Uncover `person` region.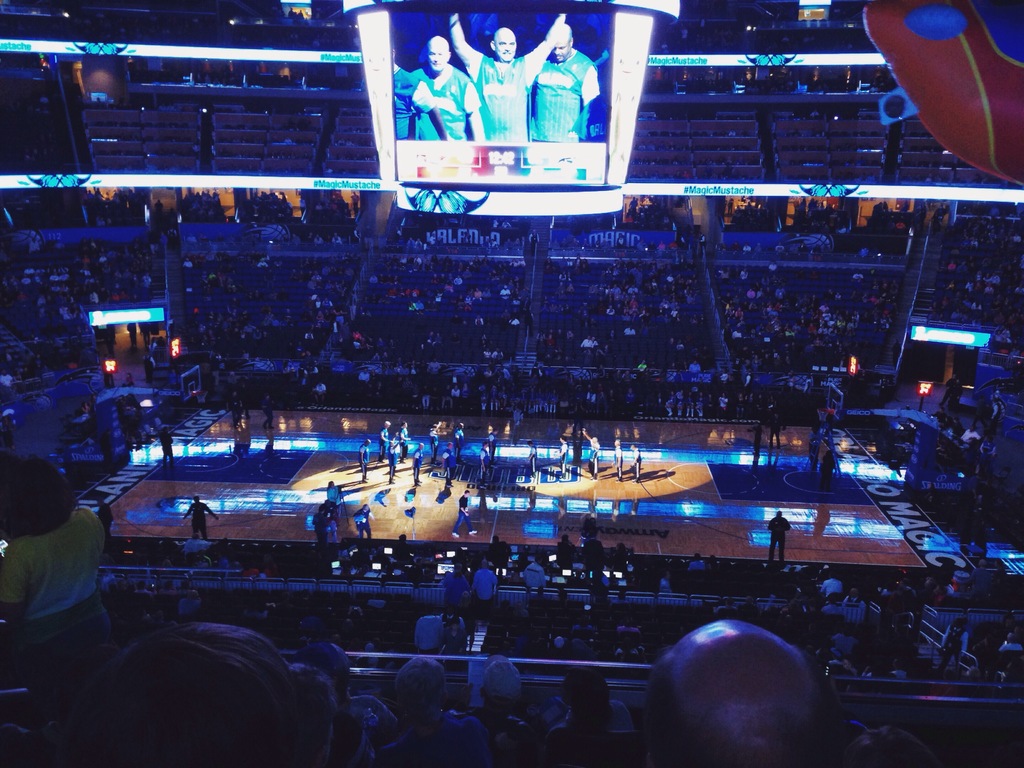
Uncovered: (left=801, top=374, right=812, bottom=396).
